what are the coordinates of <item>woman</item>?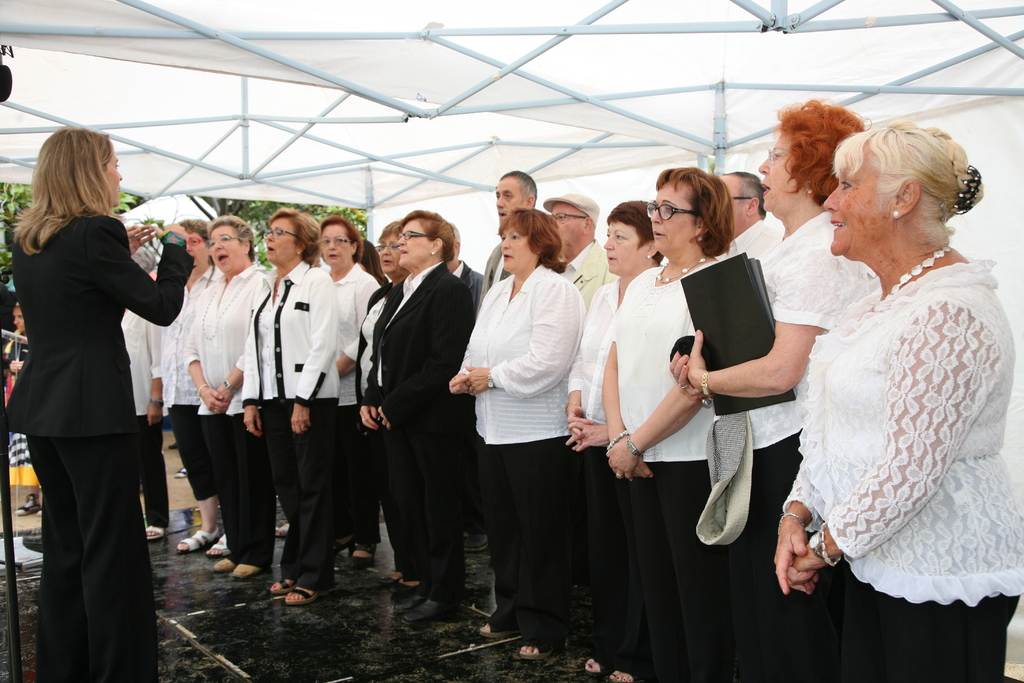
crop(595, 167, 740, 682).
